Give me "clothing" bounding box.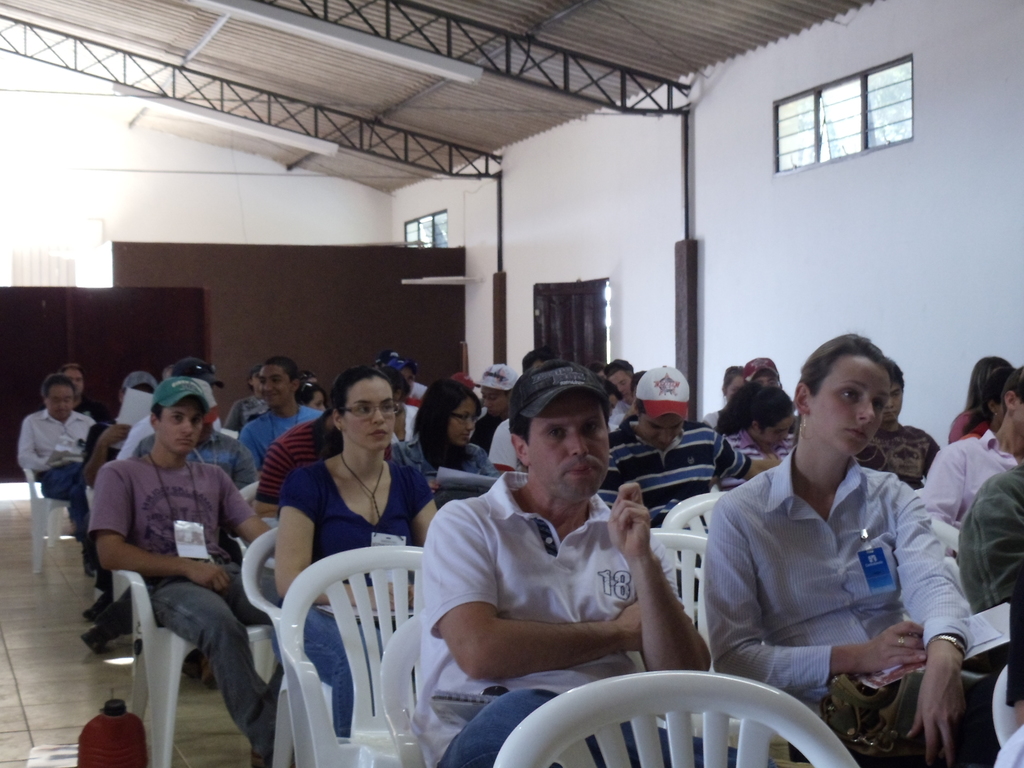
{"x1": 957, "y1": 465, "x2": 1023, "y2": 671}.
